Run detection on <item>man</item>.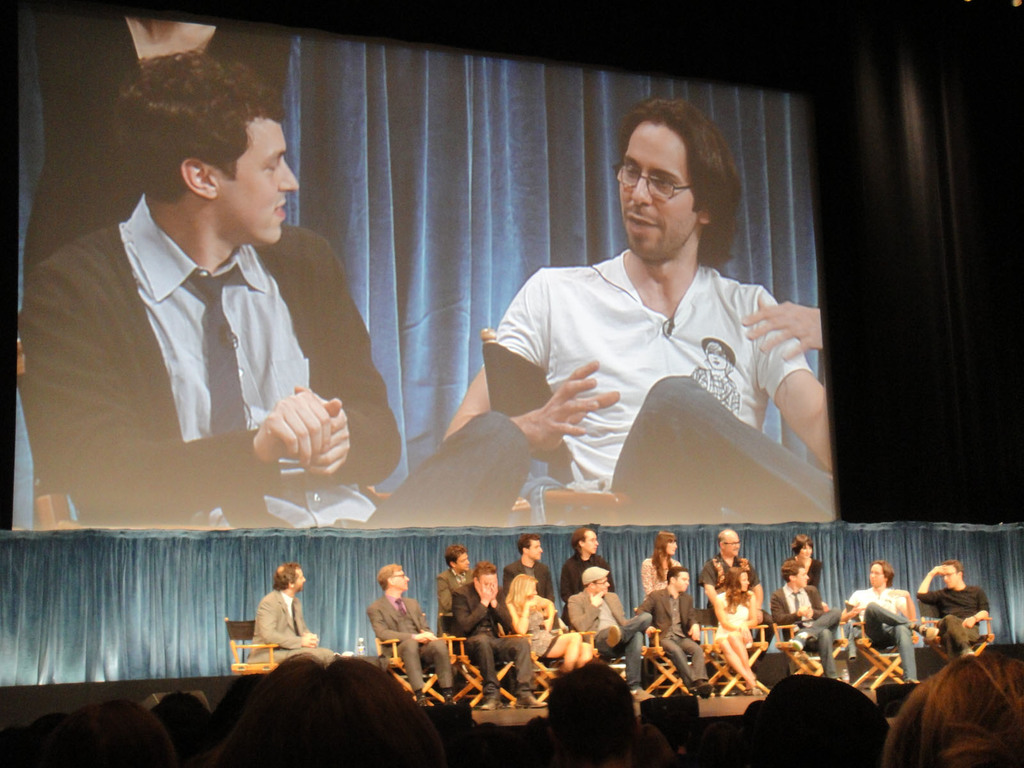
Result: Rect(836, 559, 928, 686).
